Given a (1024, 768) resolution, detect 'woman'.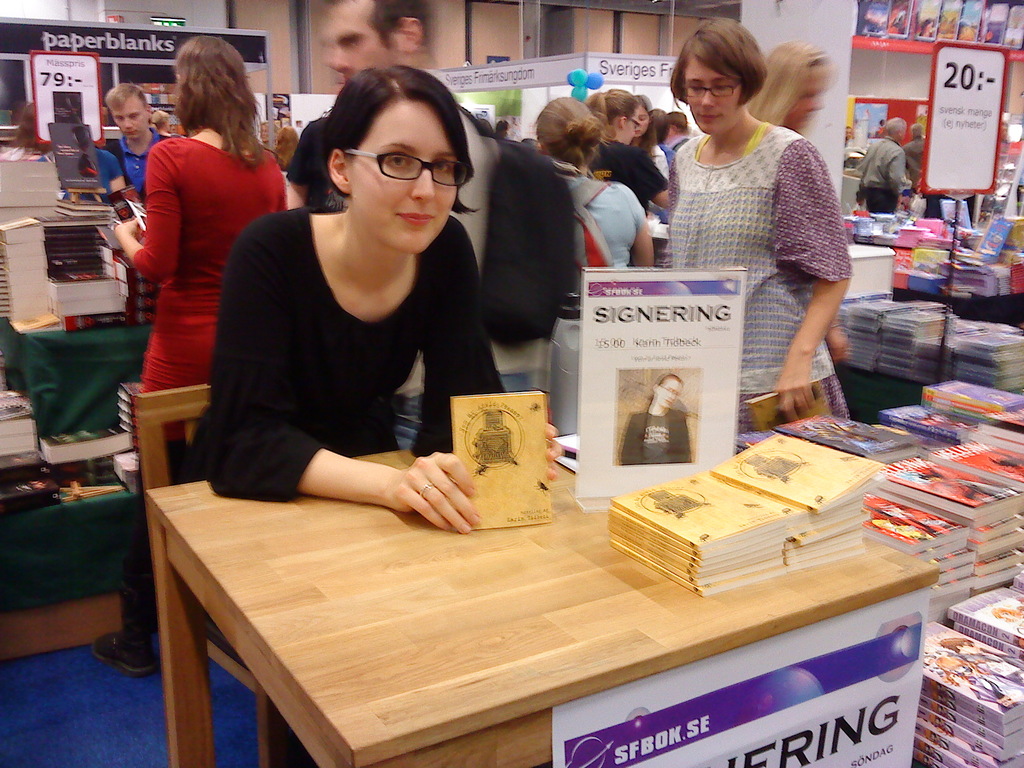
l=154, t=109, r=174, b=135.
